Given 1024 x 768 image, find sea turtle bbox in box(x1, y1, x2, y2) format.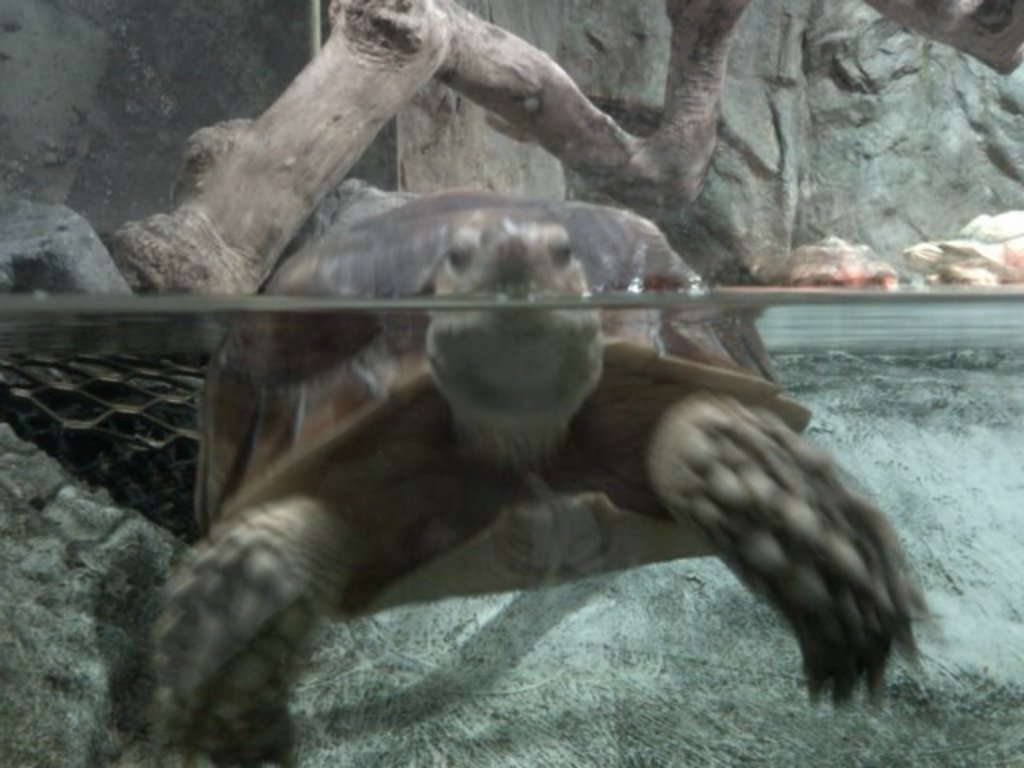
box(134, 184, 931, 766).
